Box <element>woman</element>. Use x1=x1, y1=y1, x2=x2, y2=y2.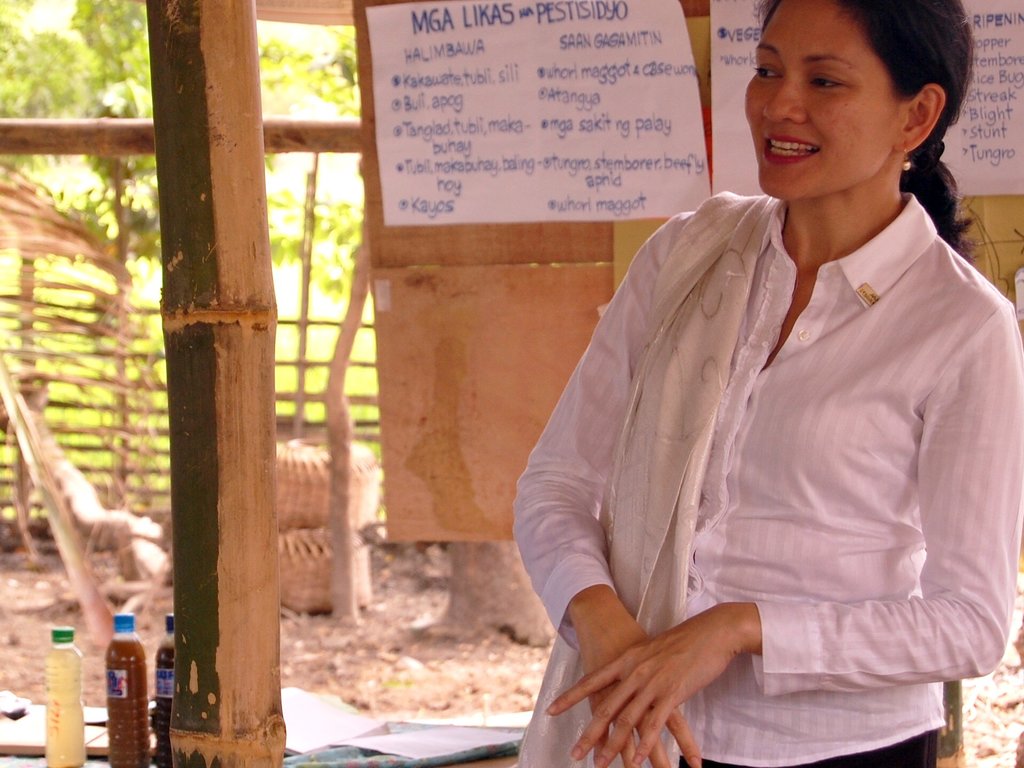
x1=505, y1=42, x2=1008, y2=733.
